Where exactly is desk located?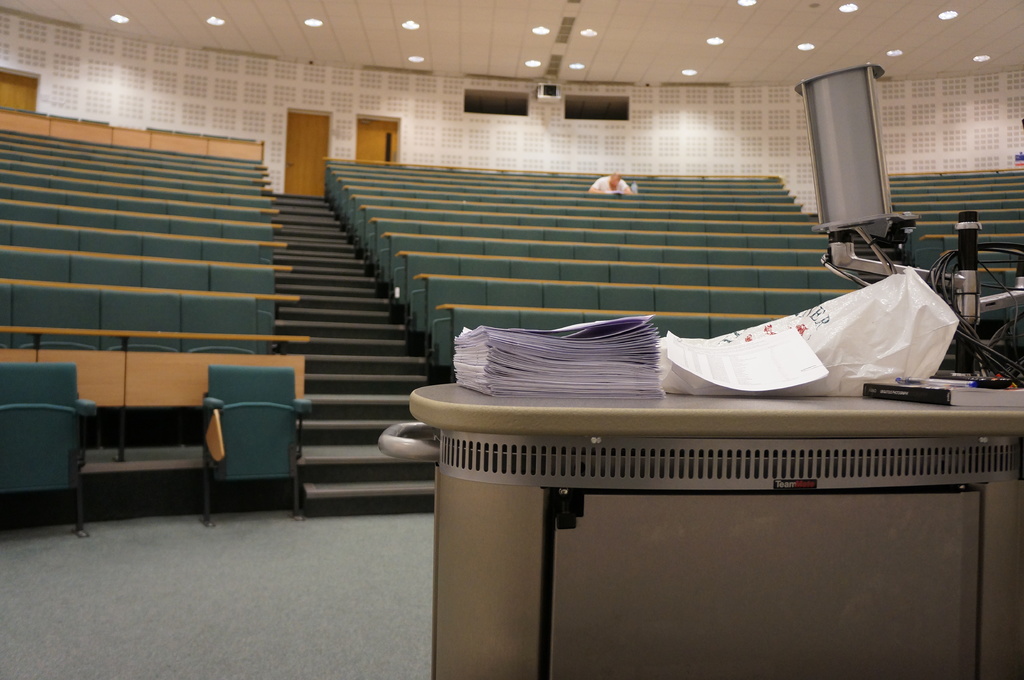
Its bounding box is box=[371, 295, 1023, 670].
